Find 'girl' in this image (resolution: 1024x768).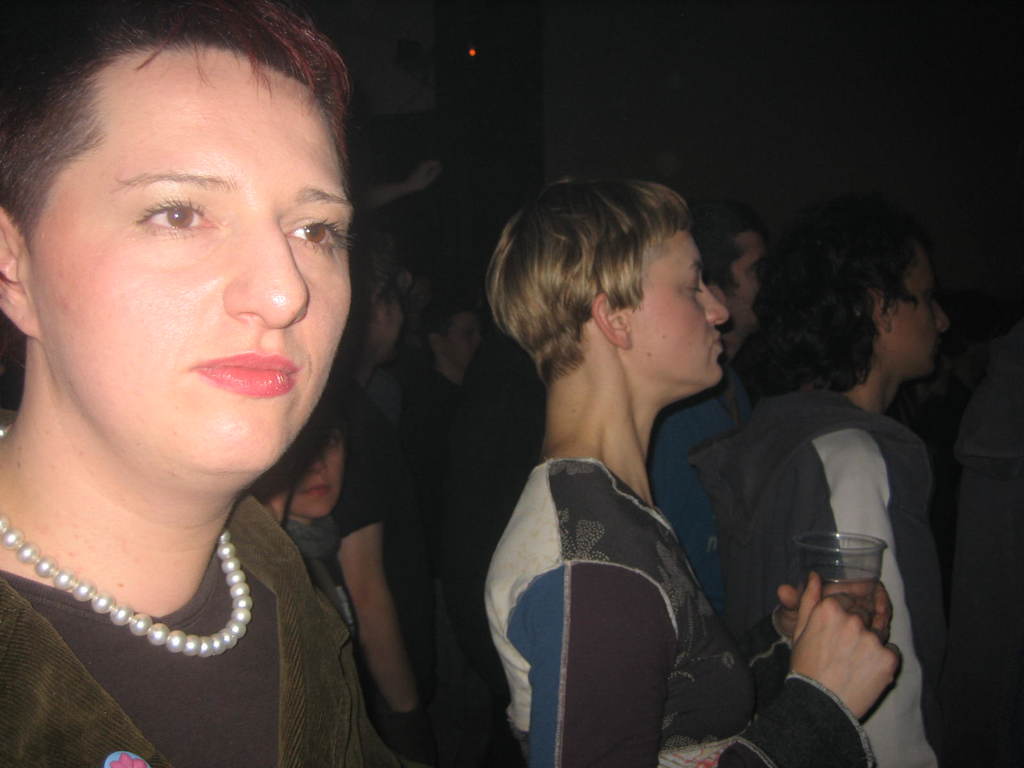
(477, 177, 905, 767).
